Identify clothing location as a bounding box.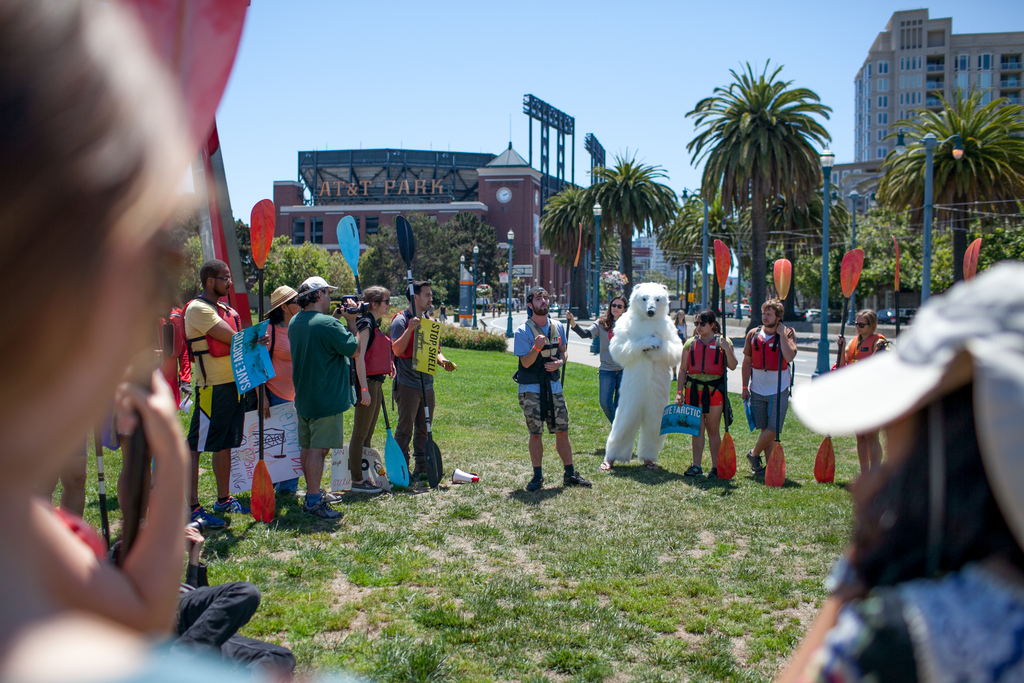
579,311,623,416.
